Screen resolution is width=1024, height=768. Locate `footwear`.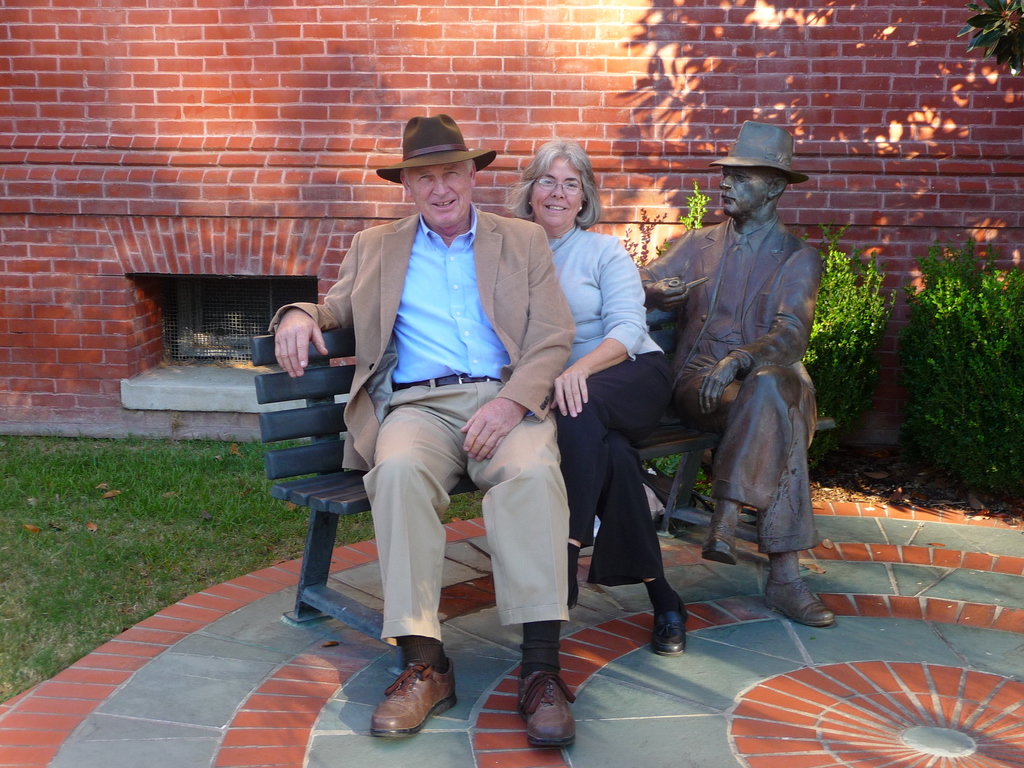
647,598,687,657.
